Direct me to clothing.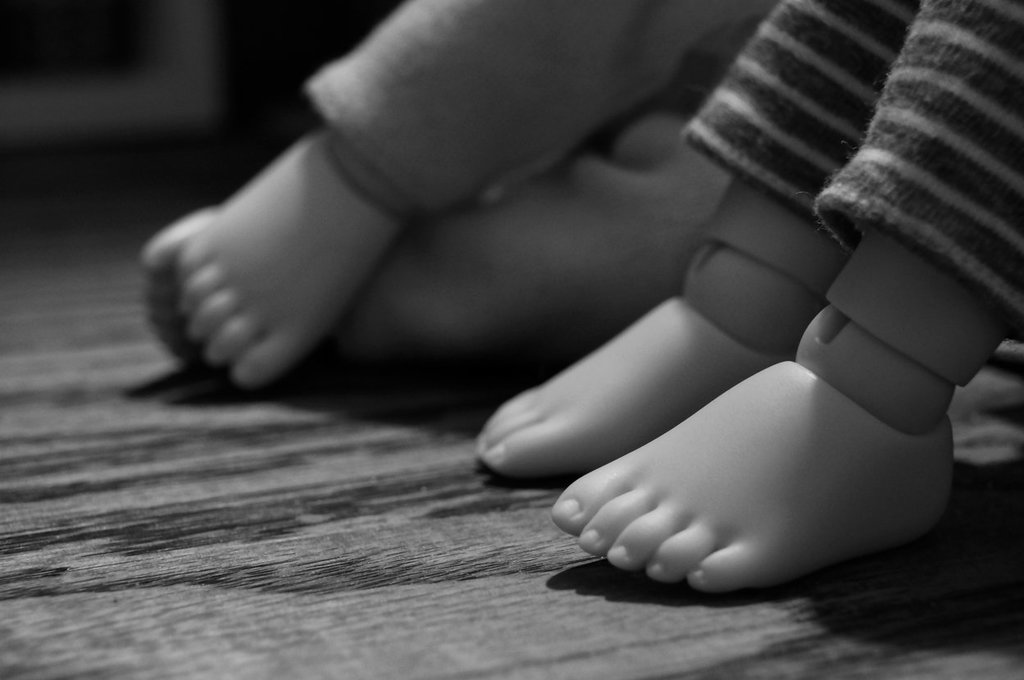
Direction: <box>680,0,1023,341</box>.
